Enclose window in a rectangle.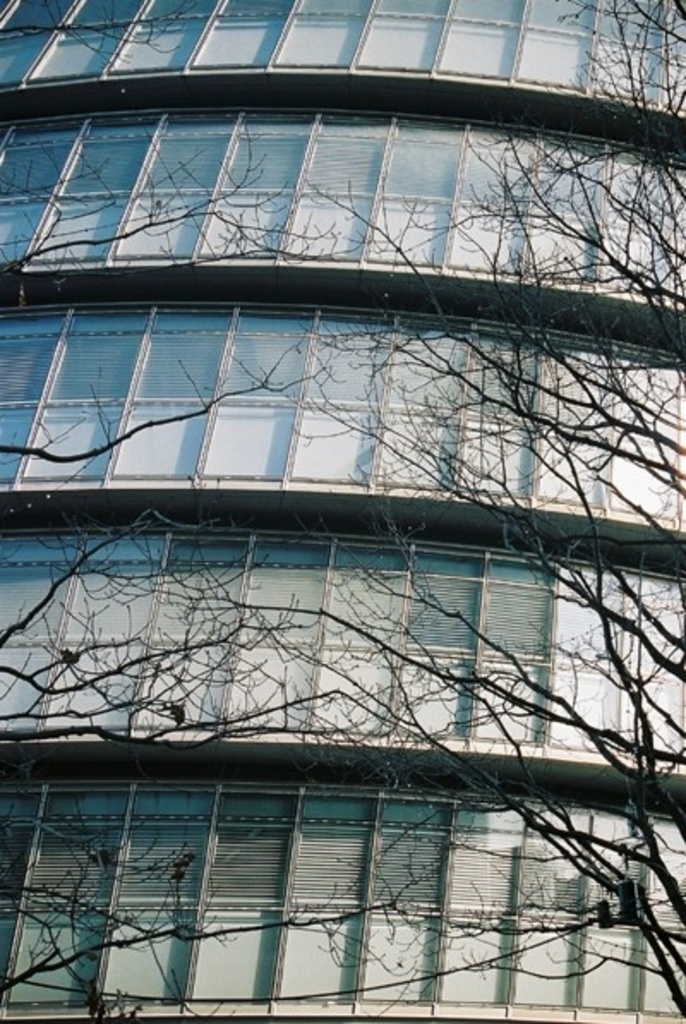
Rect(593, 0, 665, 48).
